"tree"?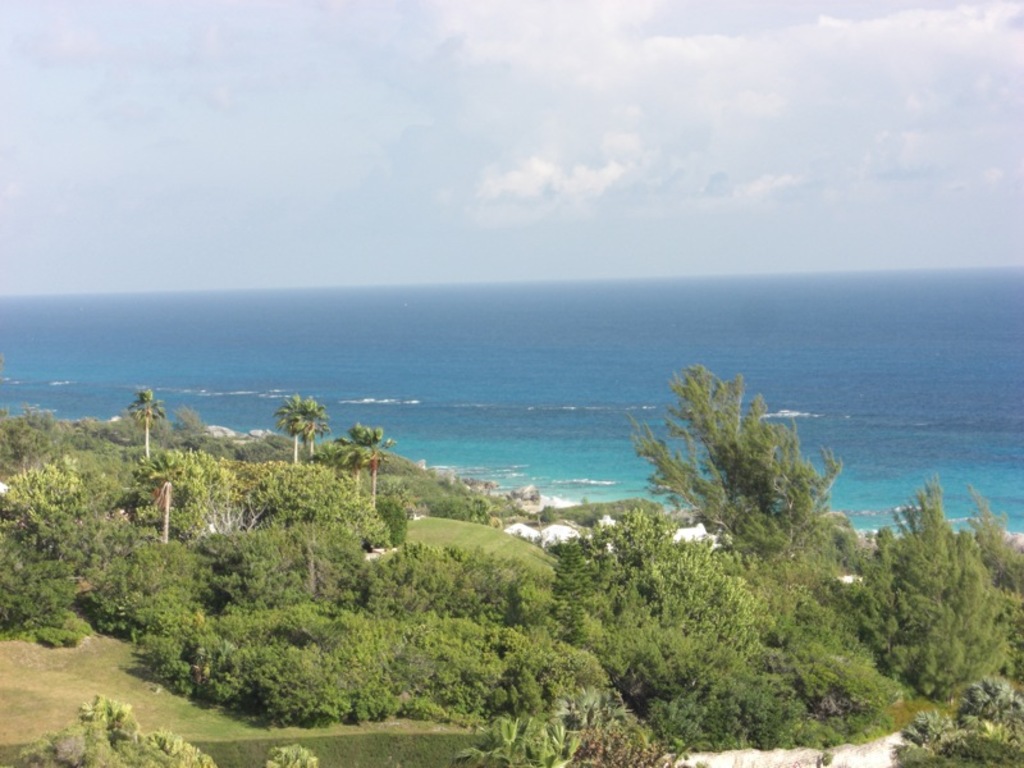
x1=352 y1=421 x2=397 y2=507
